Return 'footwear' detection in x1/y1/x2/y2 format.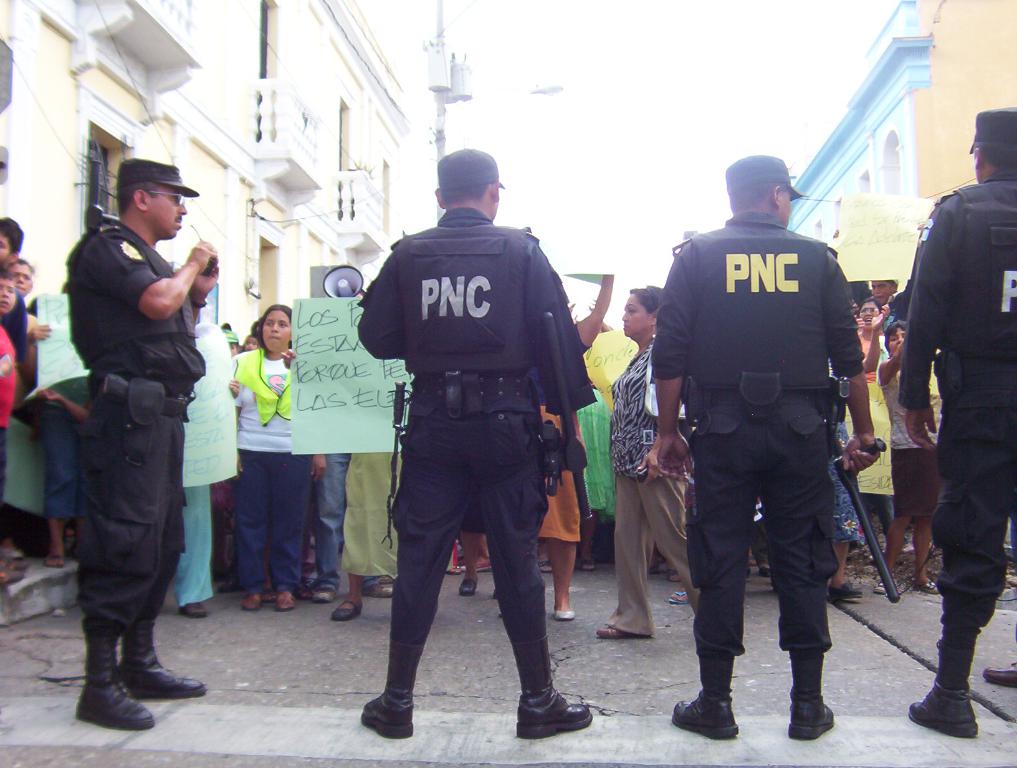
240/593/261/610.
